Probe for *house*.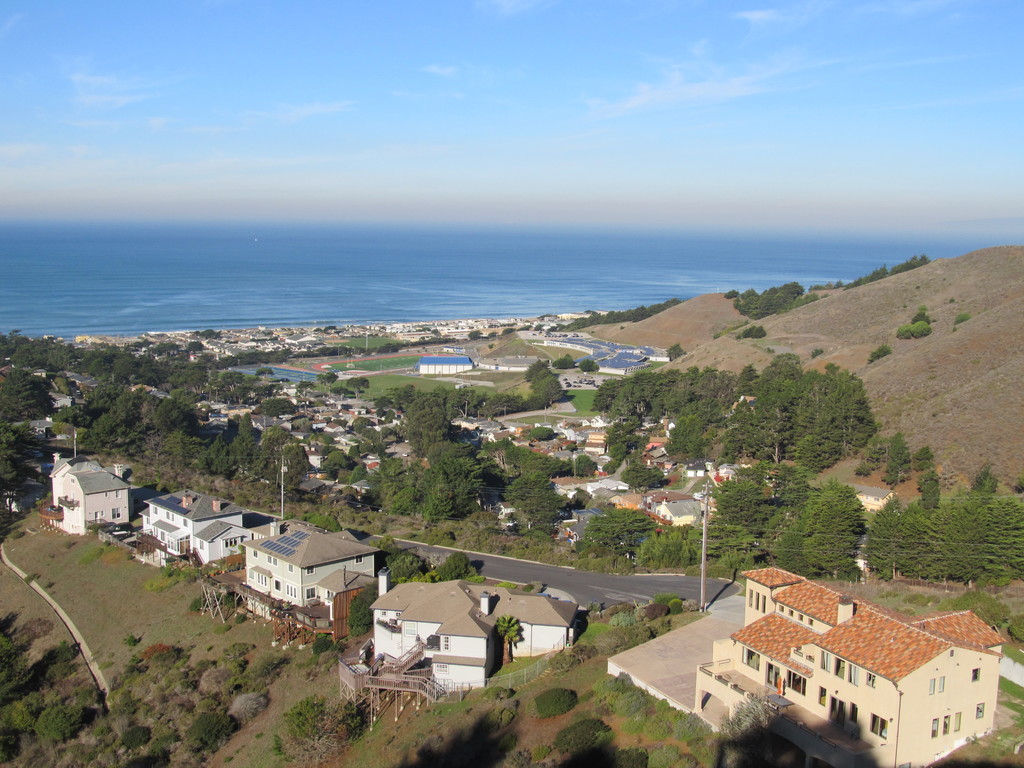
Probe result: 845,484,898,513.
